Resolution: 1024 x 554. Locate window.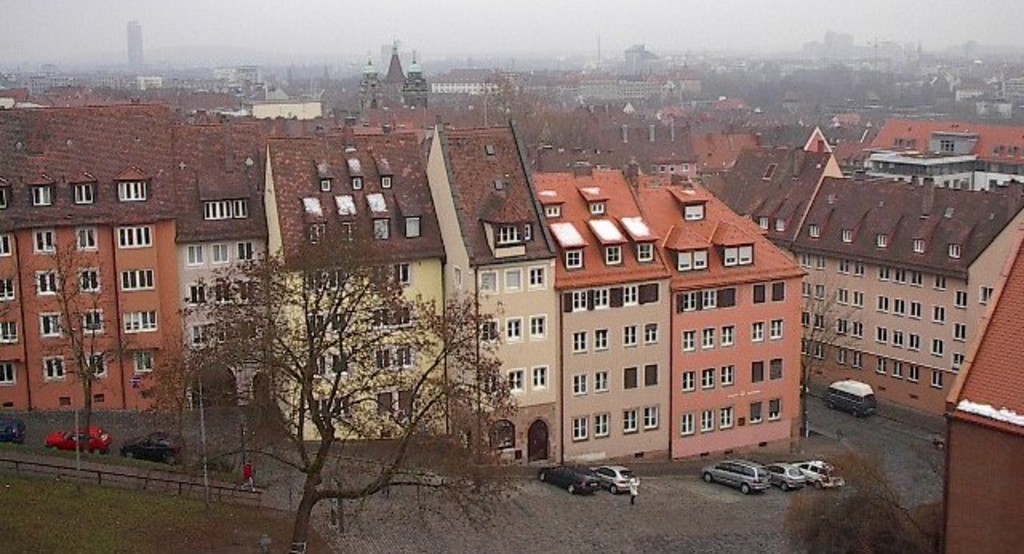
select_region(478, 269, 501, 296).
